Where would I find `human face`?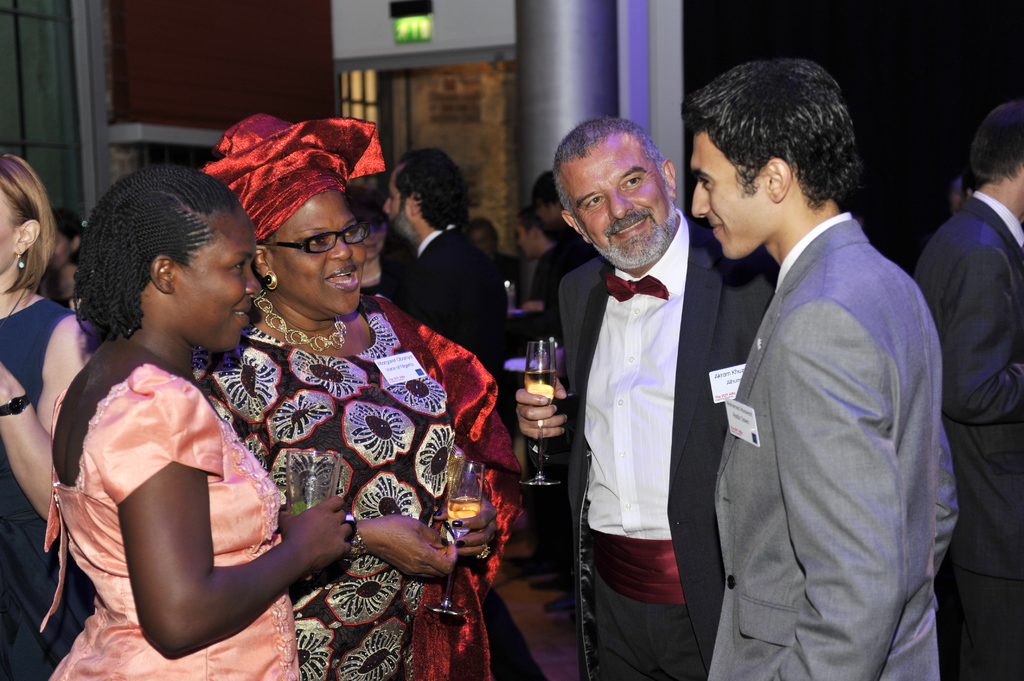
At 383:171:405:237.
